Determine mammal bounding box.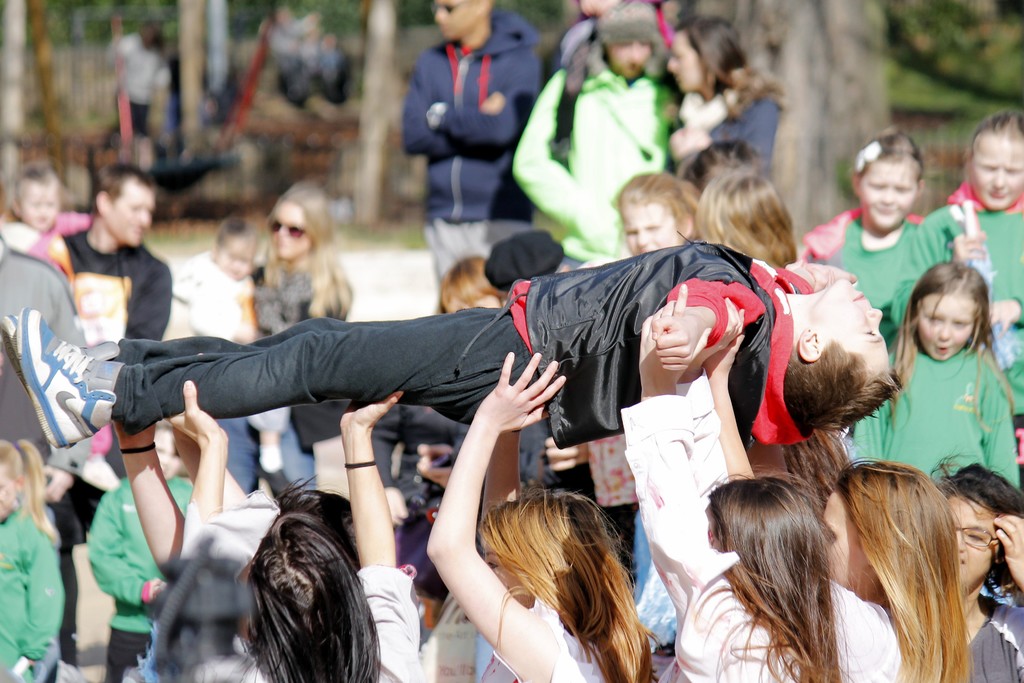
Determined: (x1=214, y1=173, x2=359, y2=507).
